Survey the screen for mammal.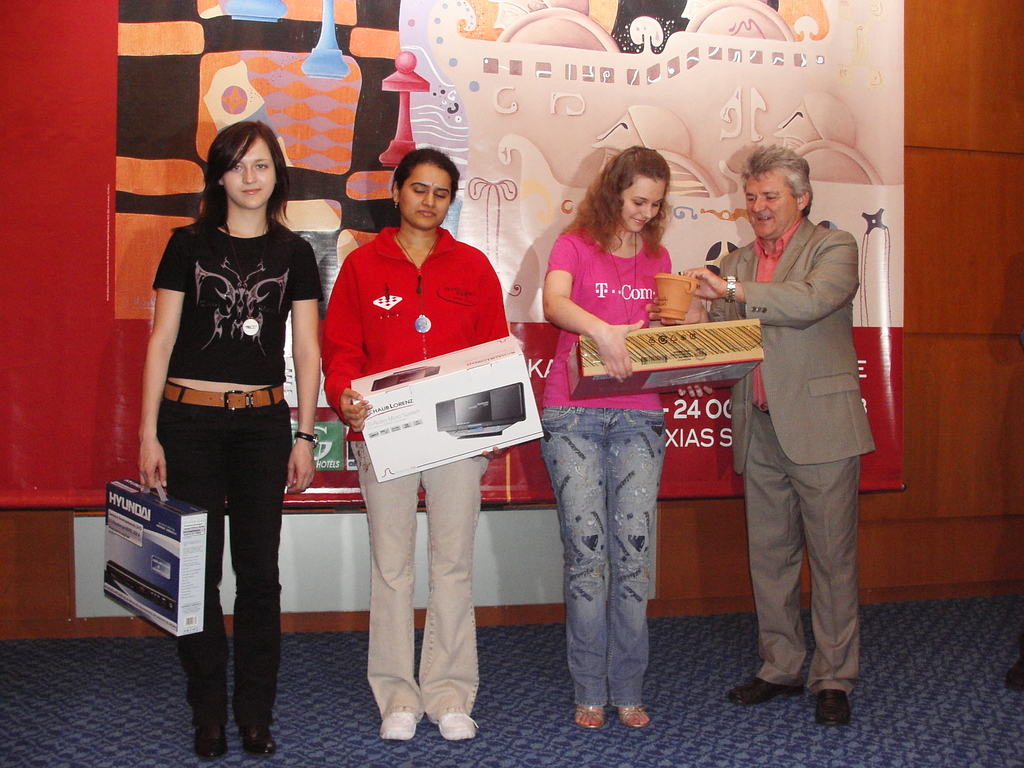
Survey found: bbox=(648, 141, 876, 728).
